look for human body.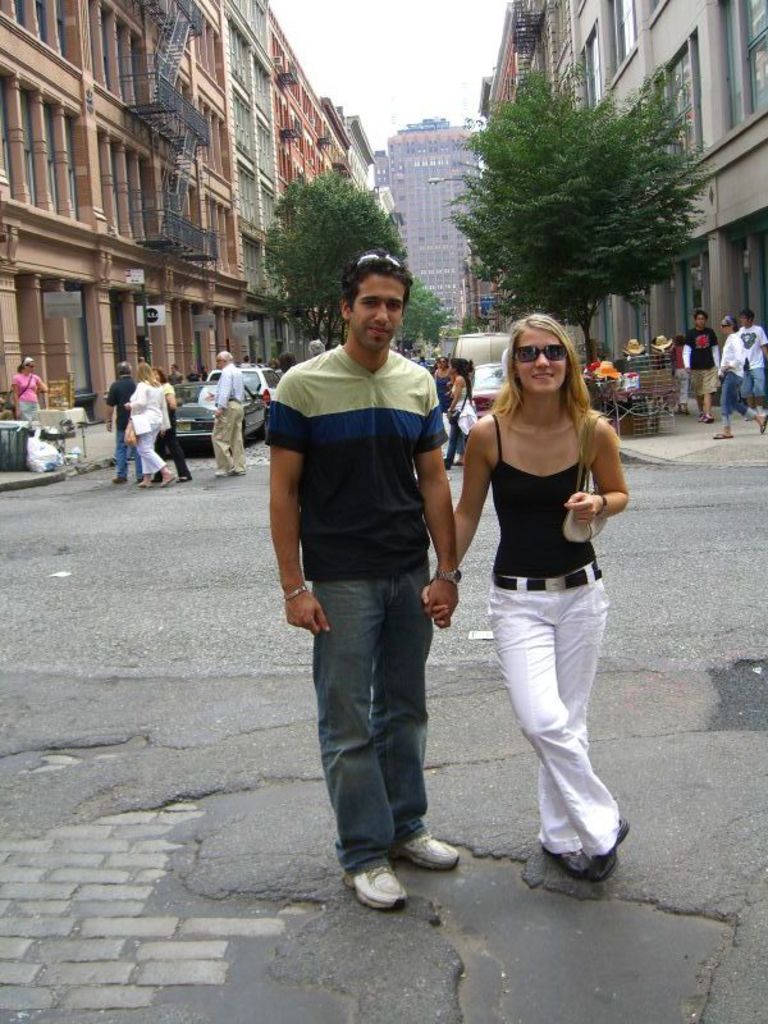
Found: bbox=(681, 330, 717, 420).
